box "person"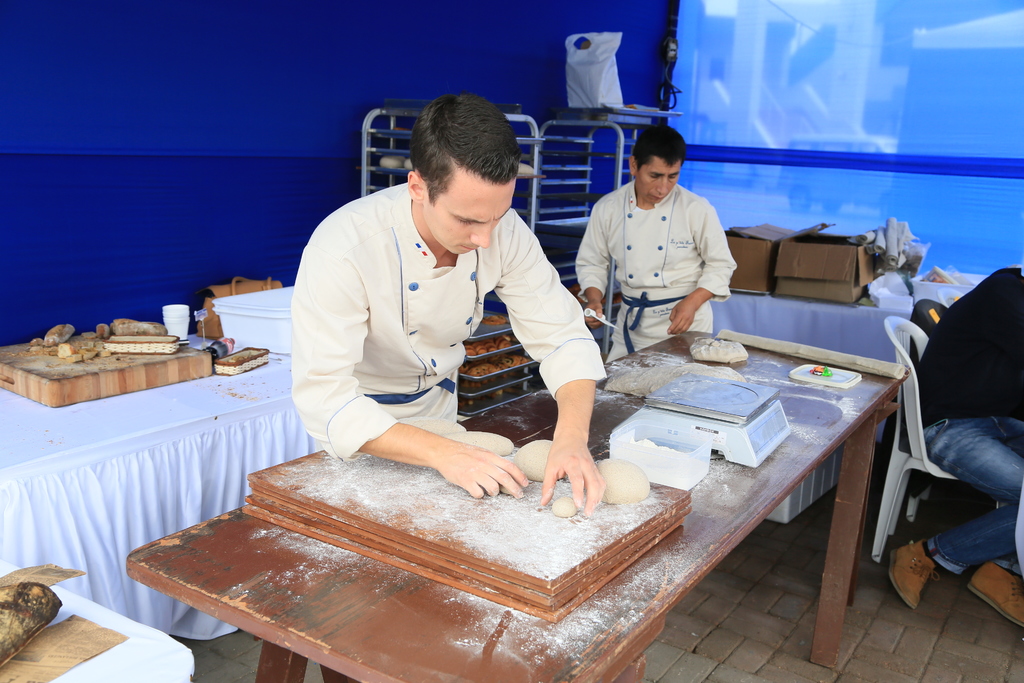
box(570, 122, 743, 367)
